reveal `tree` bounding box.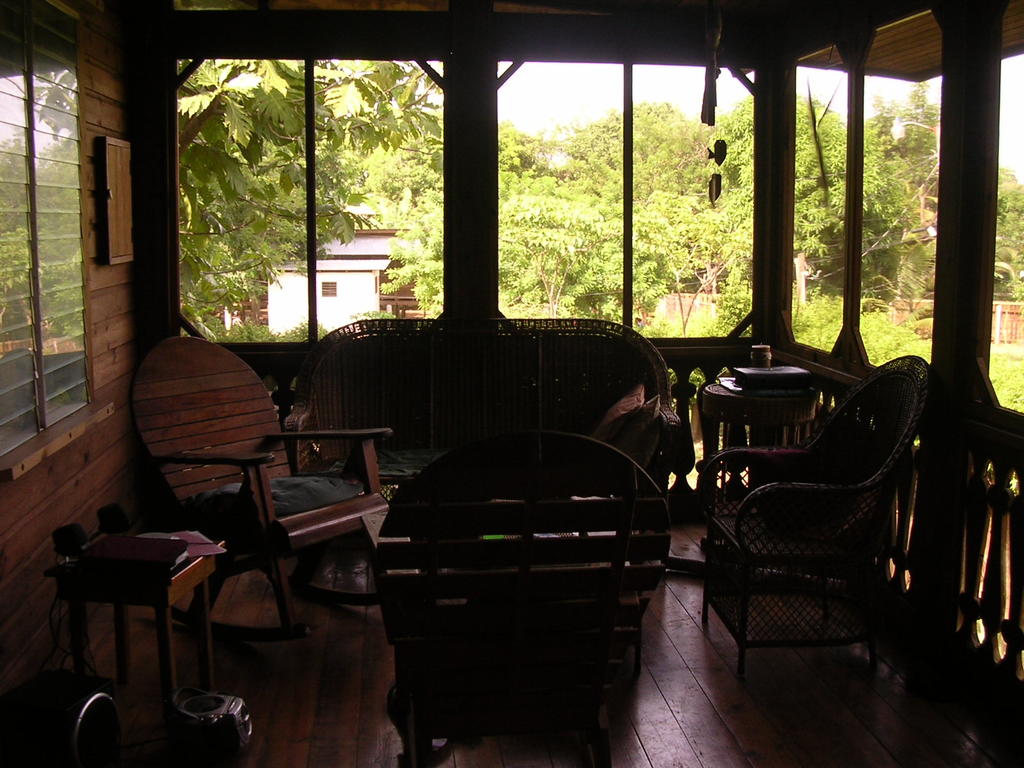
Revealed: x1=0, y1=224, x2=42, y2=352.
